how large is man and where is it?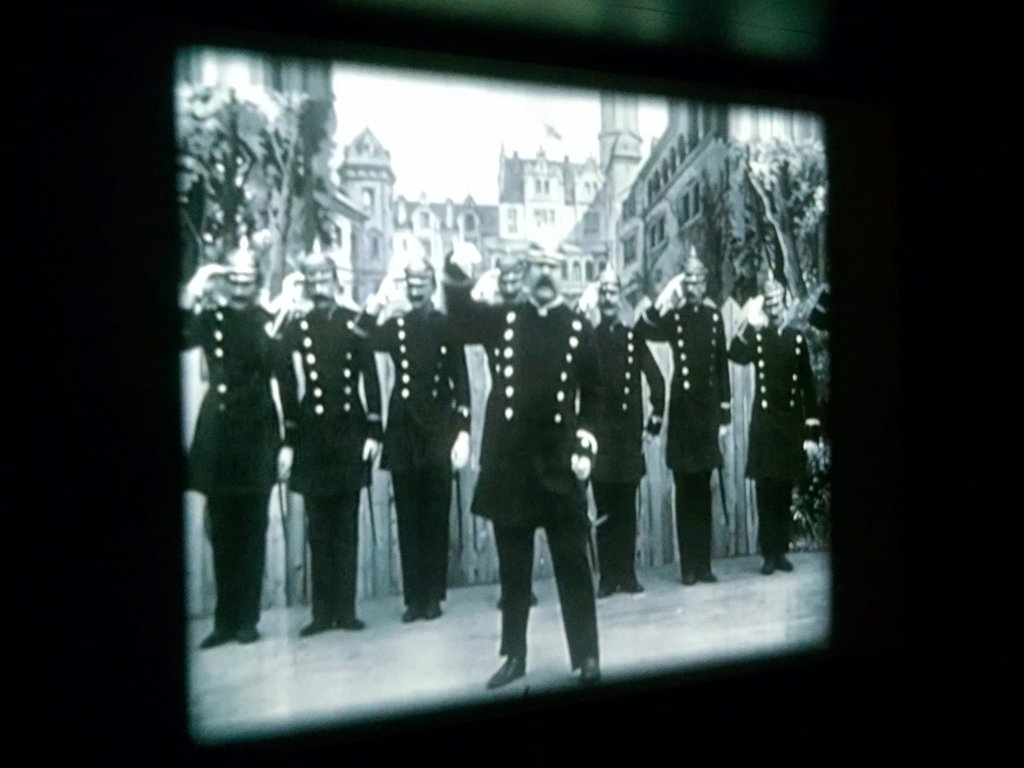
Bounding box: pyautogui.locateOnScreen(177, 246, 298, 641).
